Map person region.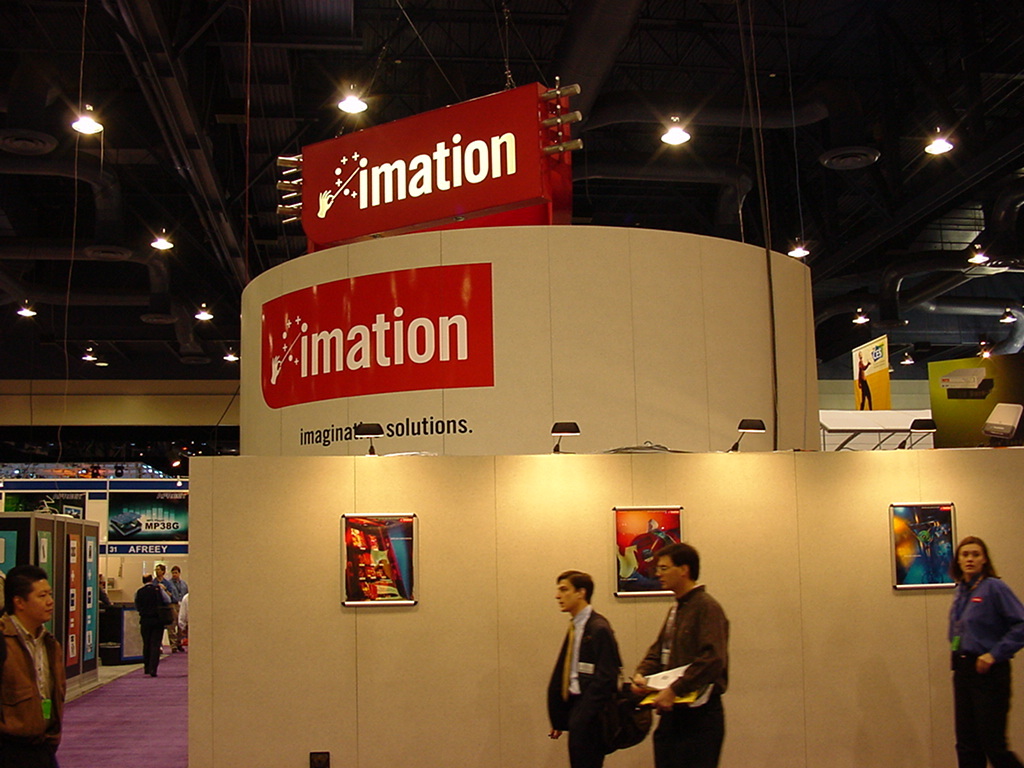
Mapped to x1=130, y1=571, x2=174, y2=679.
